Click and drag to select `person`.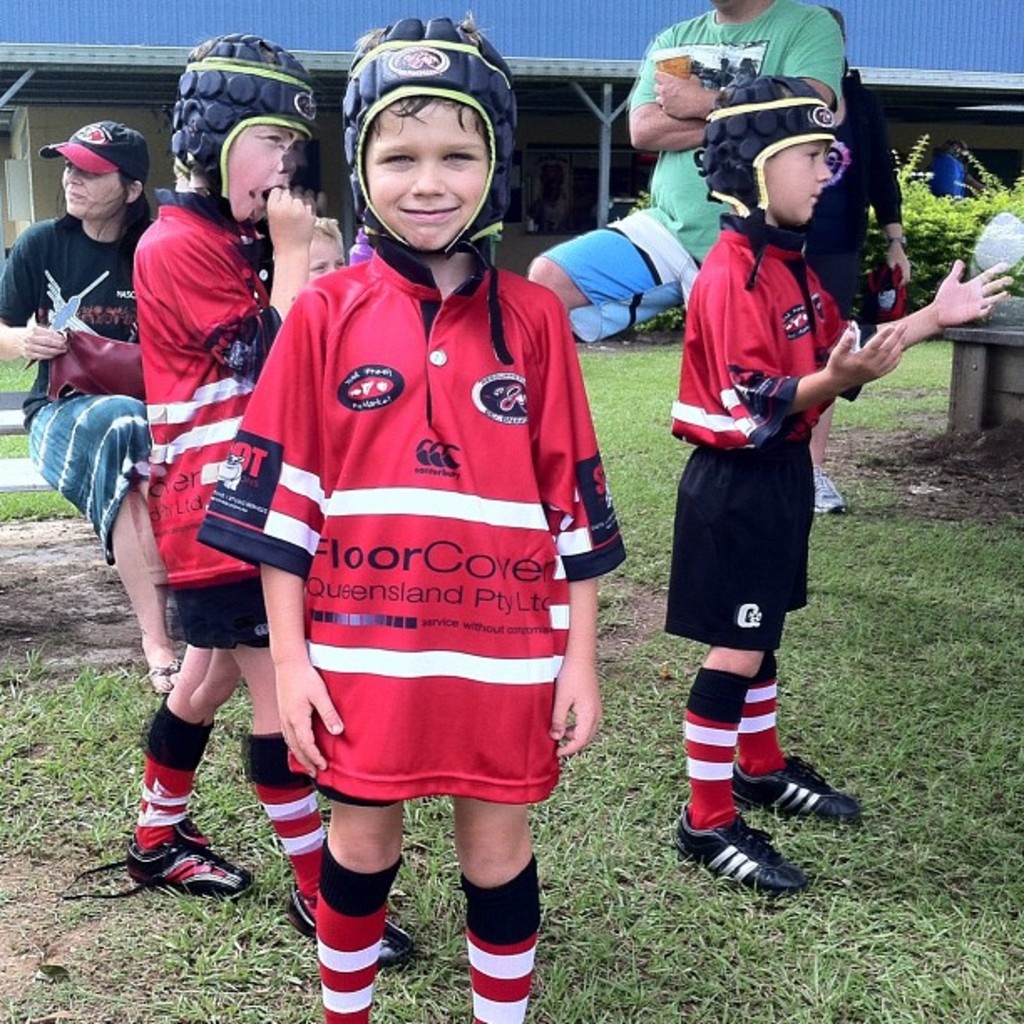
Selection: [left=117, top=13, right=330, bottom=950].
